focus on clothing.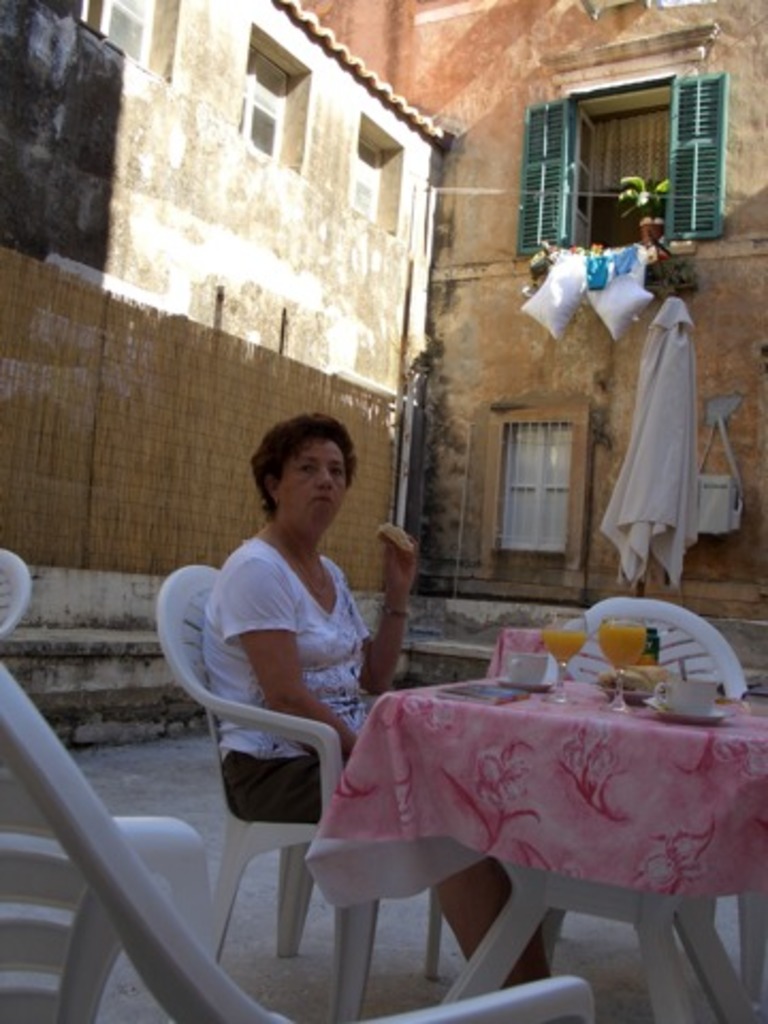
Focused at [604, 273, 730, 574].
